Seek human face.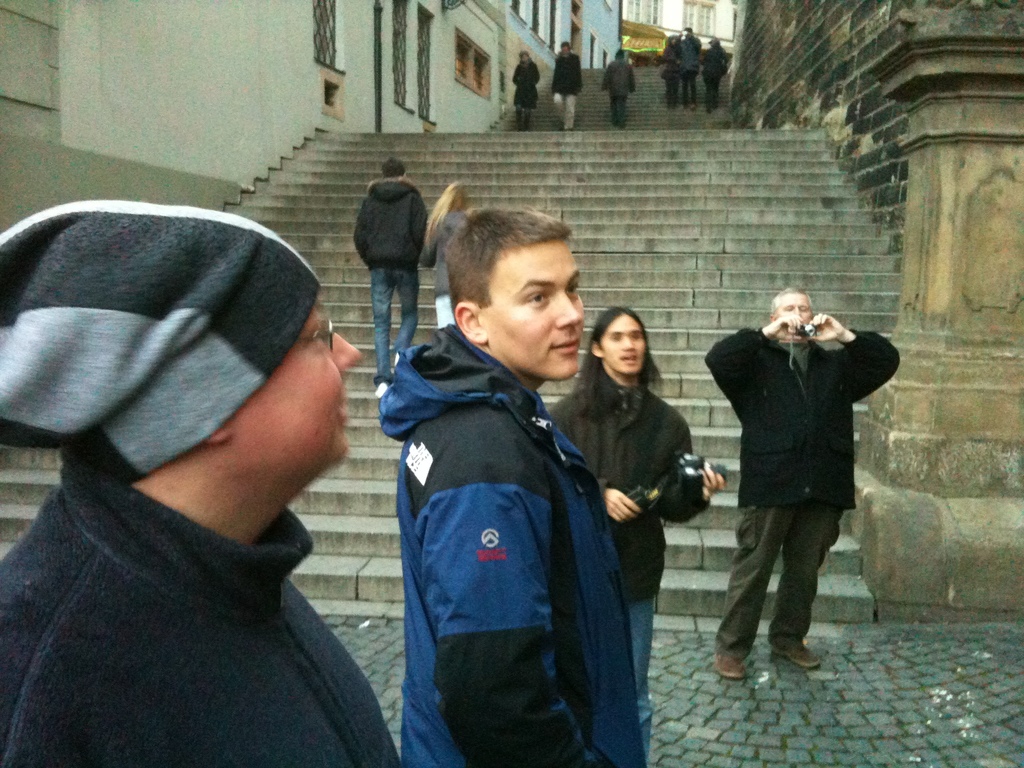
[left=778, top=295, right=810, bottom=317].
